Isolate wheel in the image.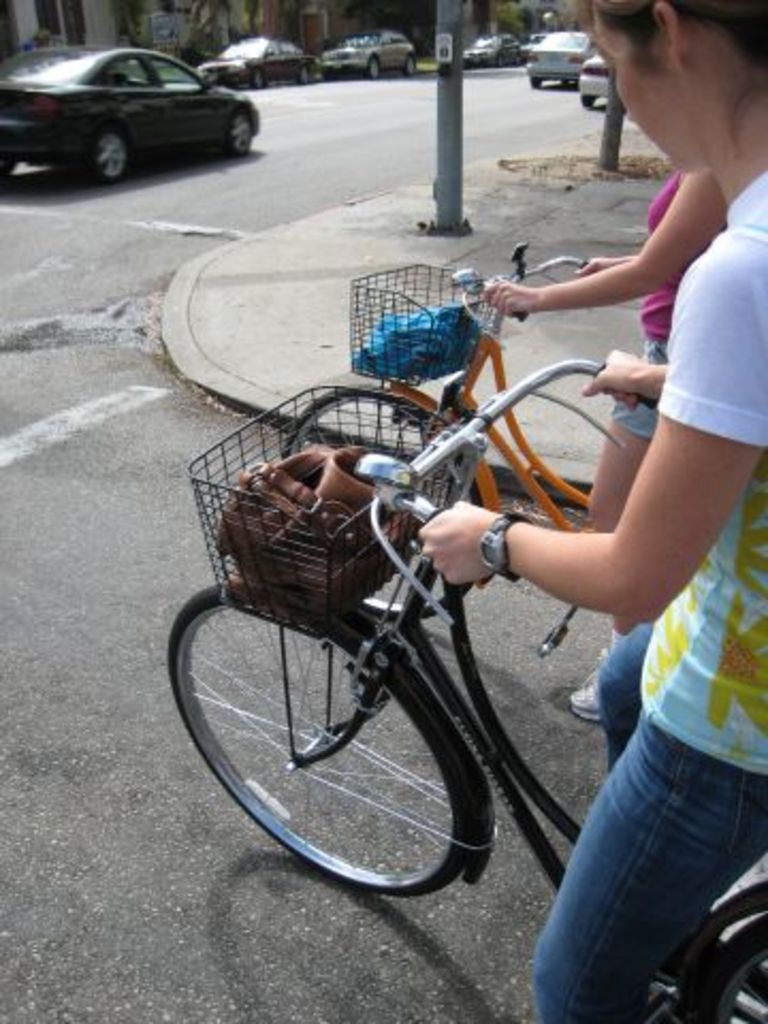
Isolated region: {"x1": 499, "y1": 53, "x2": 503, "y2": 66}.
